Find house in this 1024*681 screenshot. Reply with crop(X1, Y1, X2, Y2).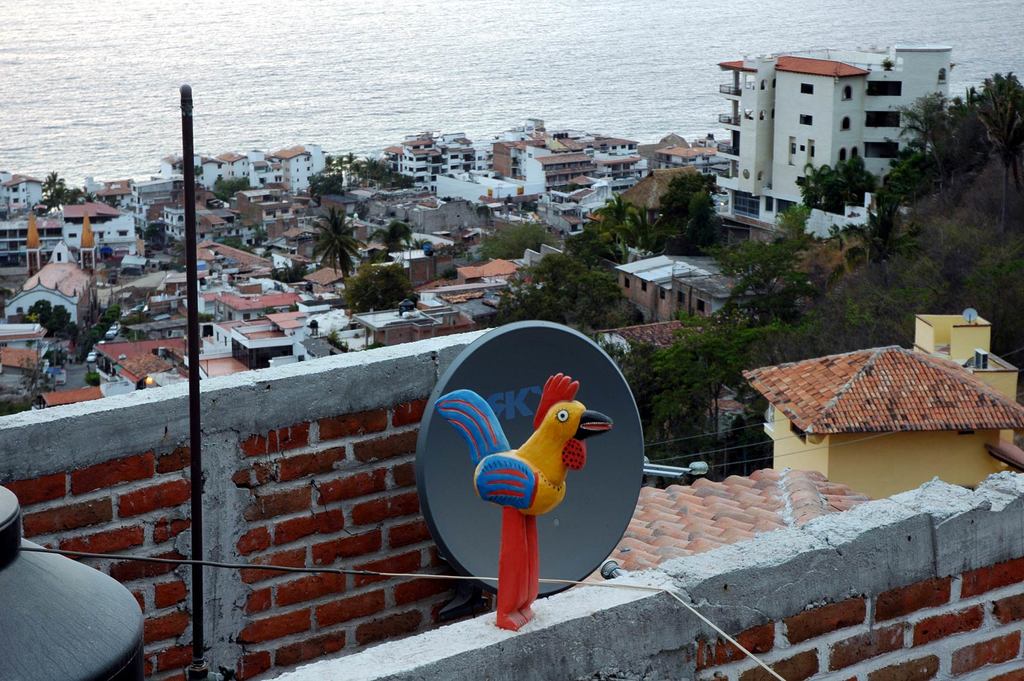
crop(237, 185, 297, 218).
